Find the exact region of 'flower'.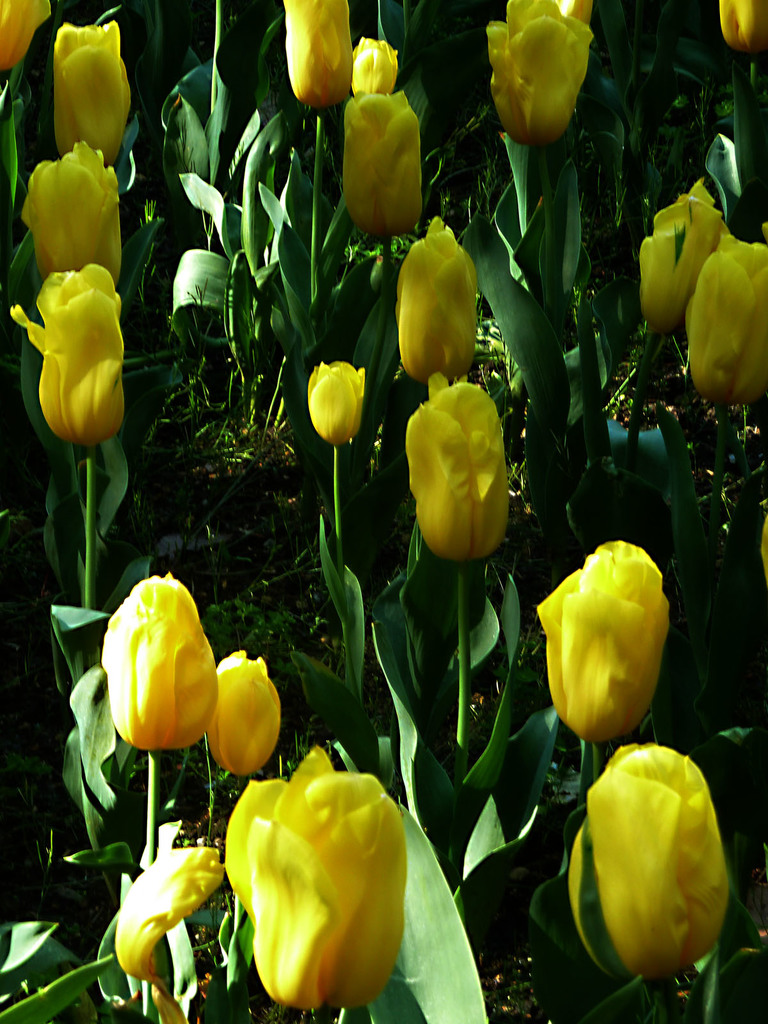
Exact region: region(568, 743, 730, 984).
